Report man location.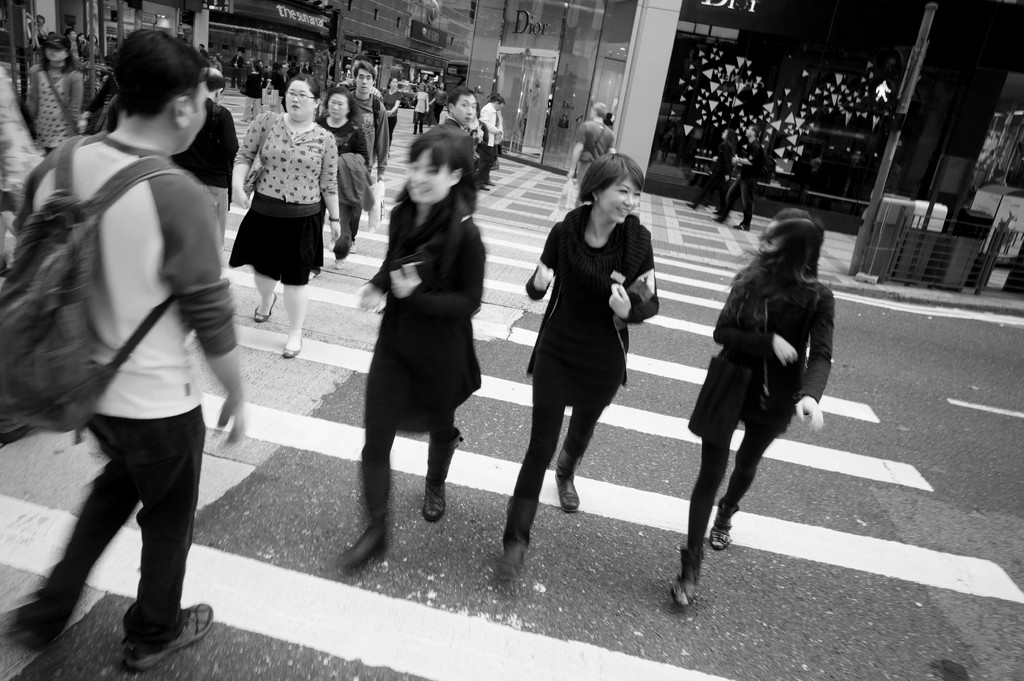
Report: crop(354, 63, 395, 235).
